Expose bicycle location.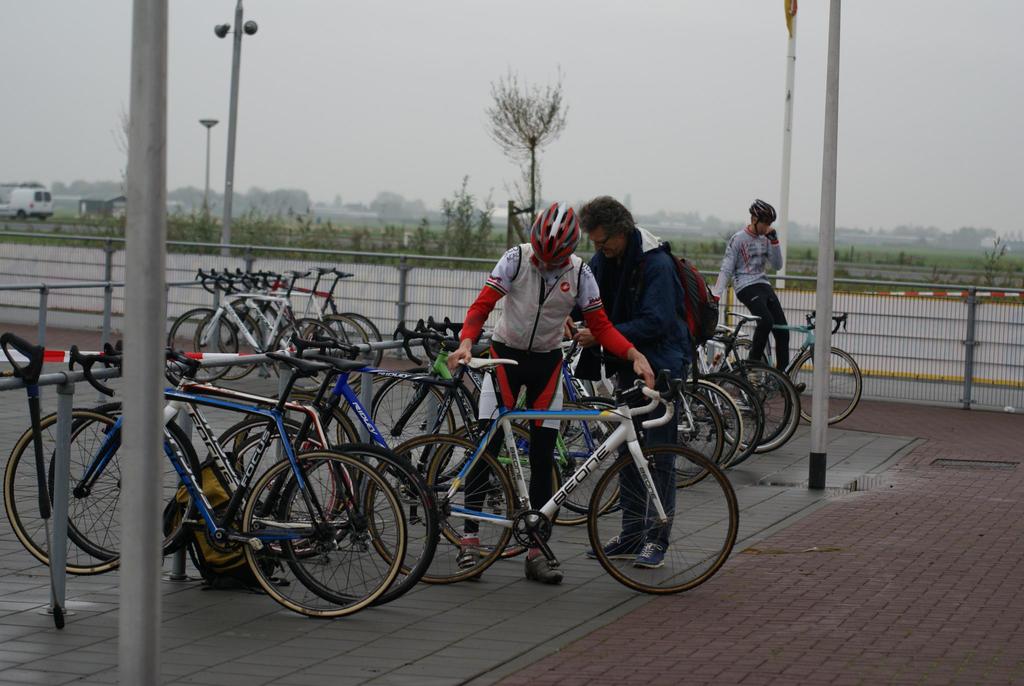
Exposed at [675,334,809,445].
